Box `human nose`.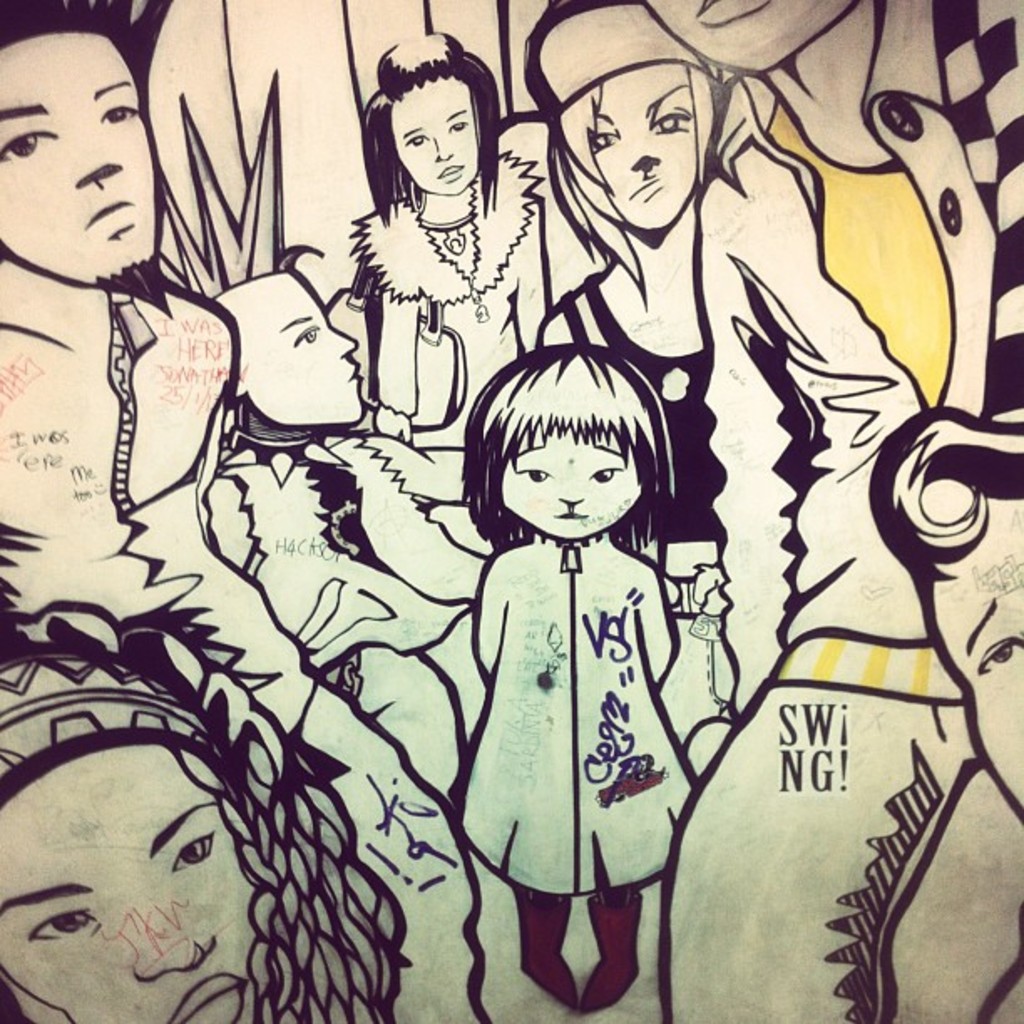
locate(435, 134, 453, 156).
